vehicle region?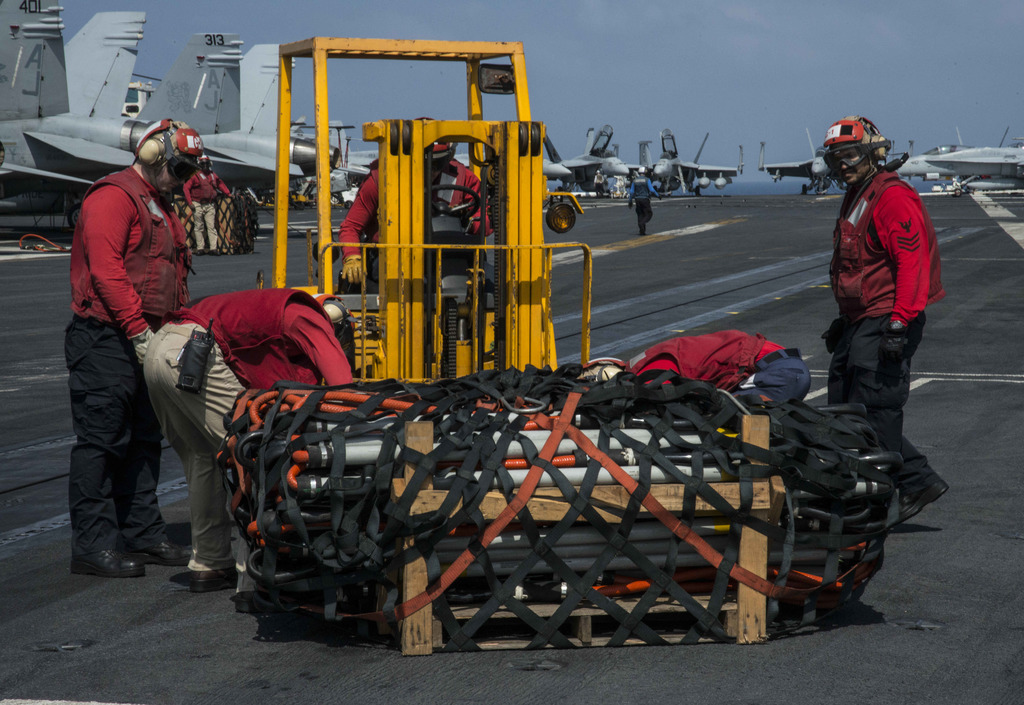
[left=113, top=26, right=335, bottom=198]
